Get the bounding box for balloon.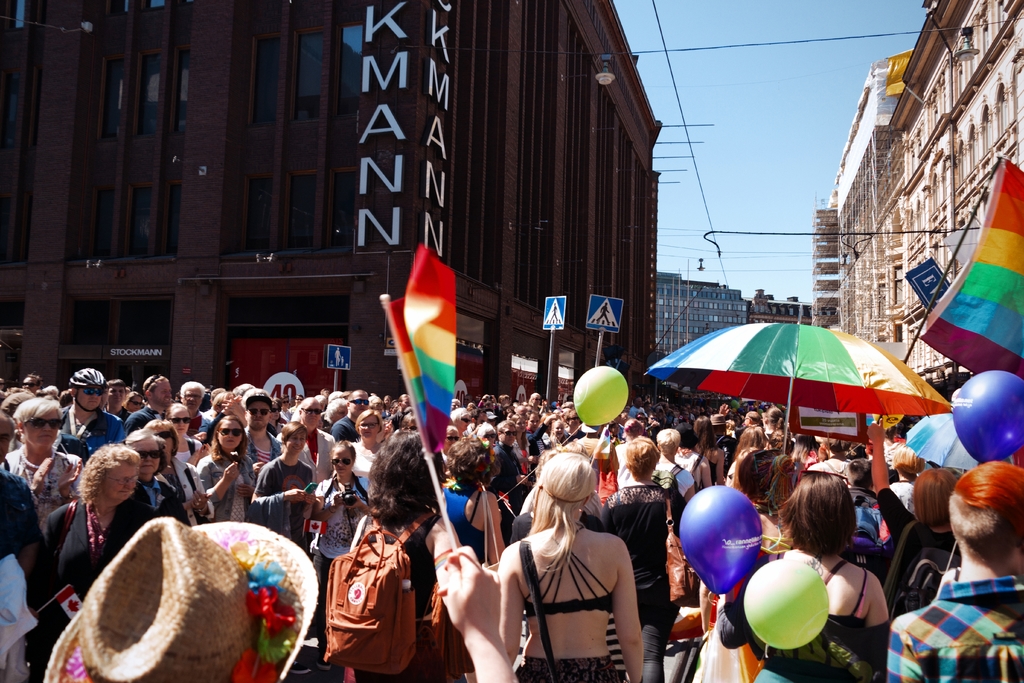
744/558/834/648.
